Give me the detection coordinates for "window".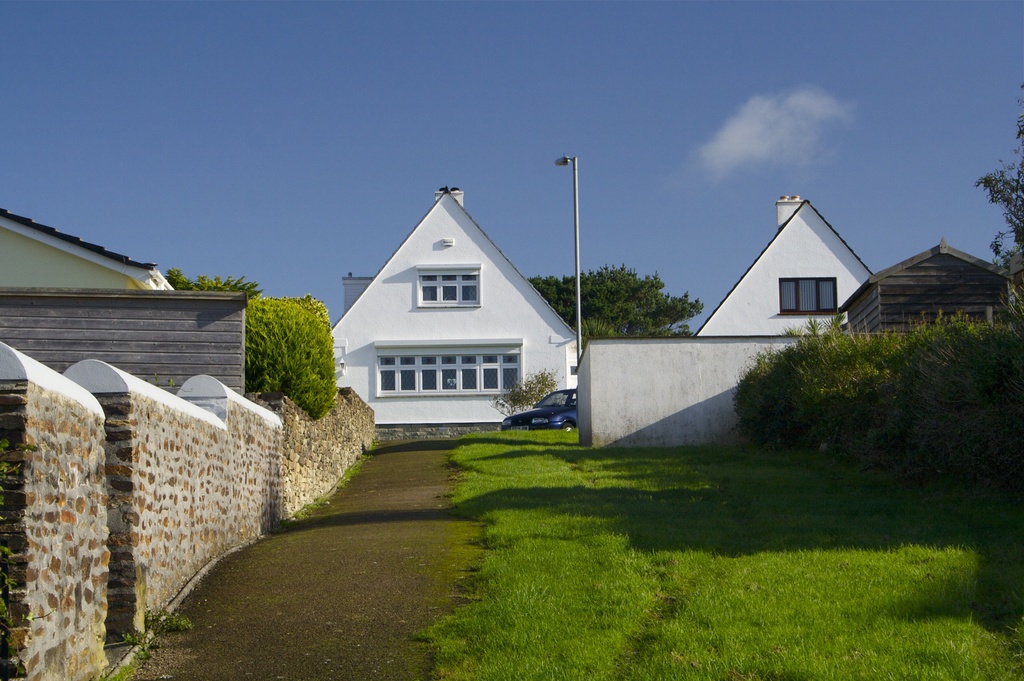
(372, 349, 523, 395).
